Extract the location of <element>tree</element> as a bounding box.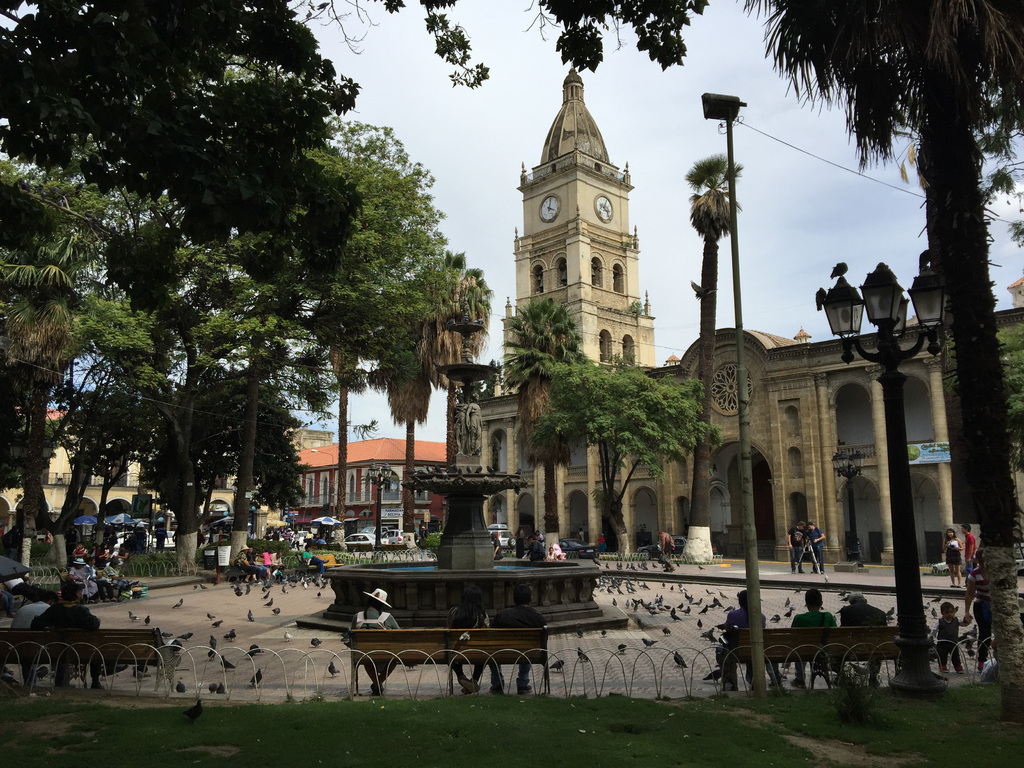
detection(742, 0, 1023, 726).
